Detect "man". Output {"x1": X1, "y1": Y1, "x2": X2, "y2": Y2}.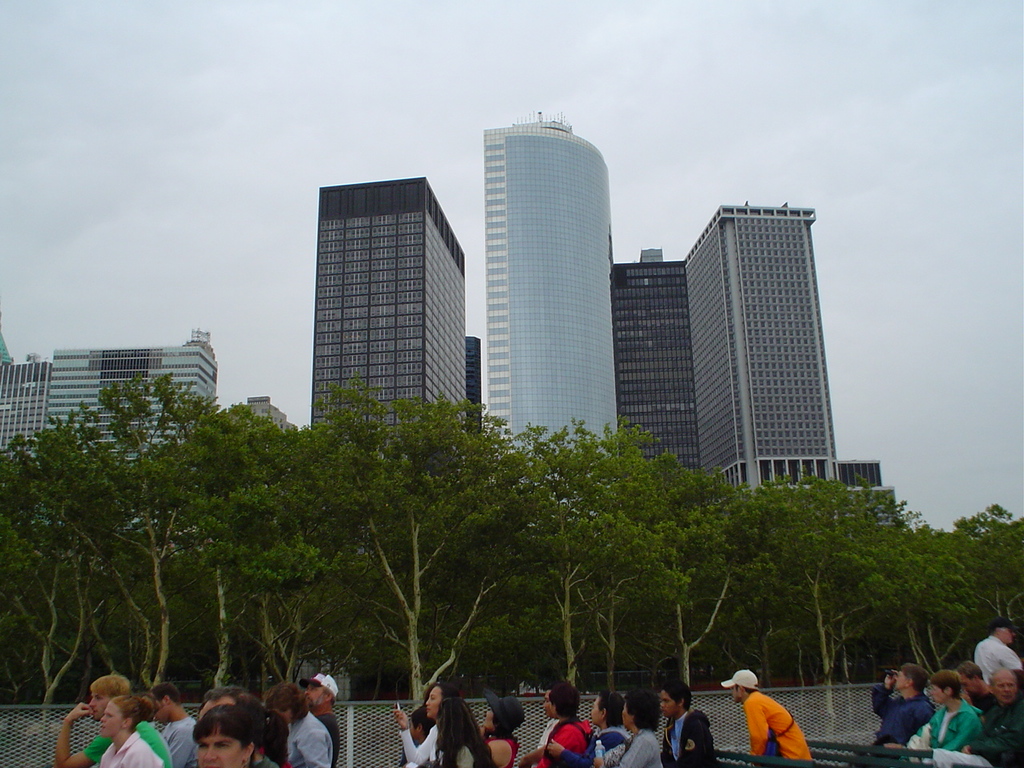
{"x1": 970, "y1": 614, "x2": 1023, "y2": 678}.
